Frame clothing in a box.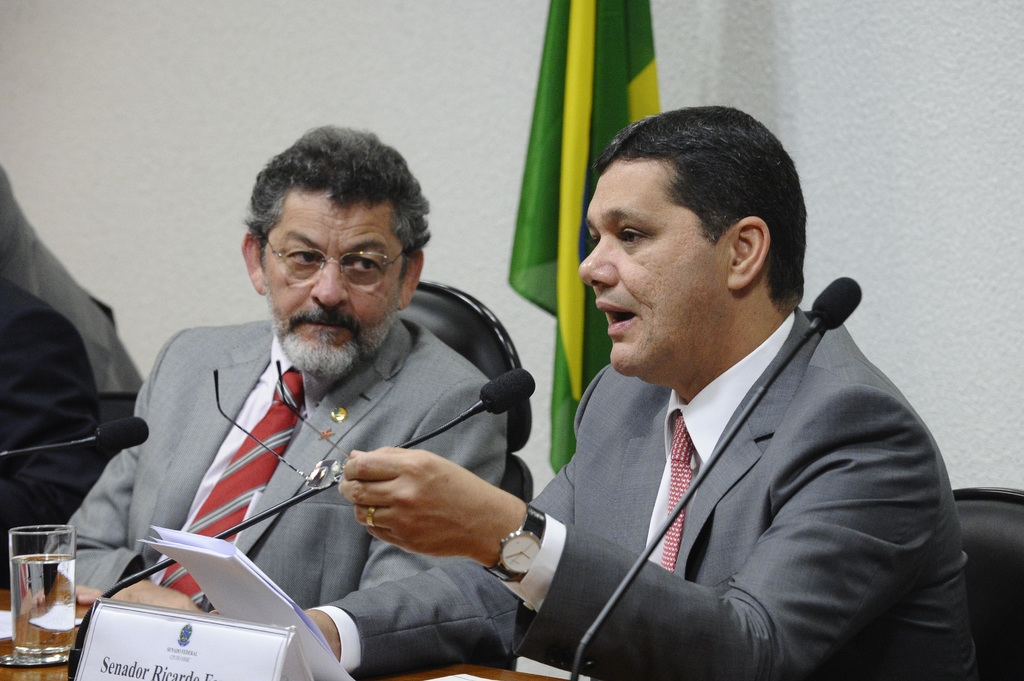
bbox=[96, 302, 538, 623].
